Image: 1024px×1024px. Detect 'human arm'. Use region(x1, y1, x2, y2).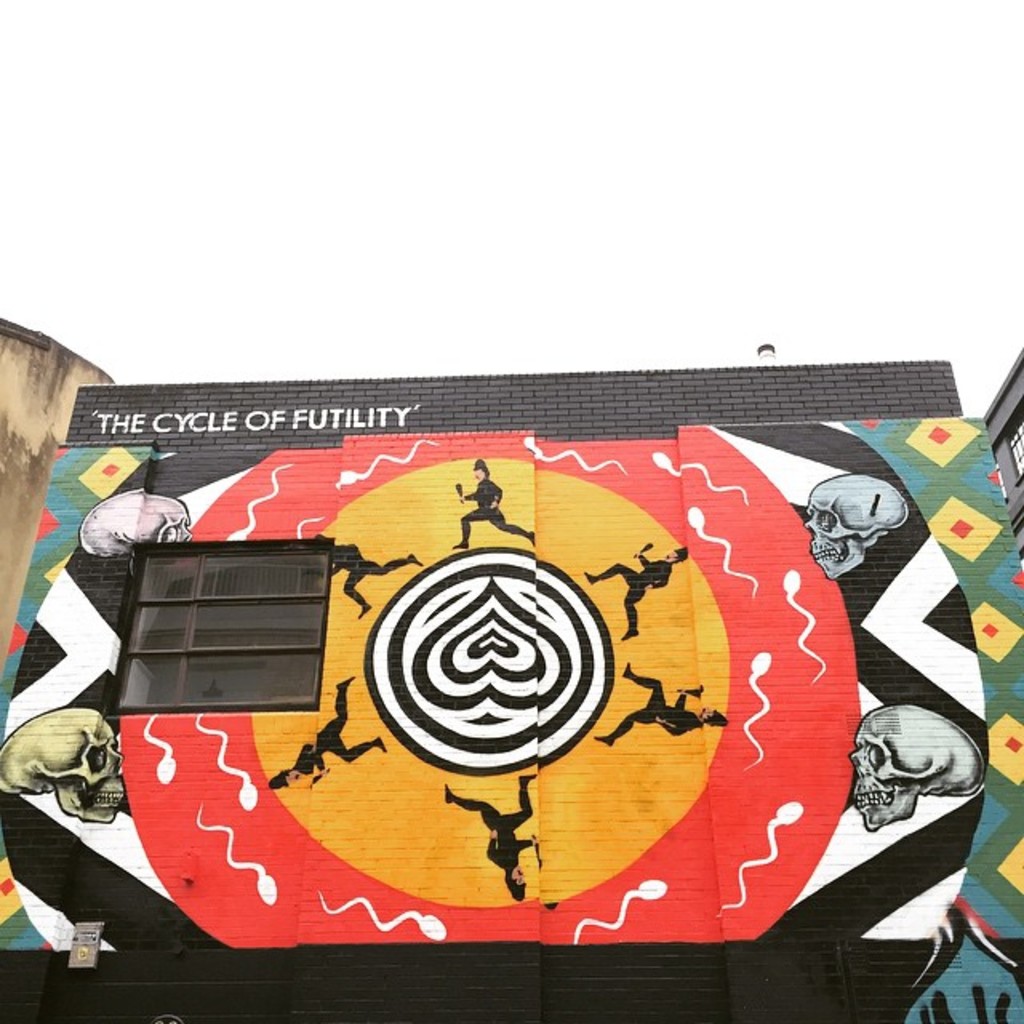
region(307, 747, 338, 800).
